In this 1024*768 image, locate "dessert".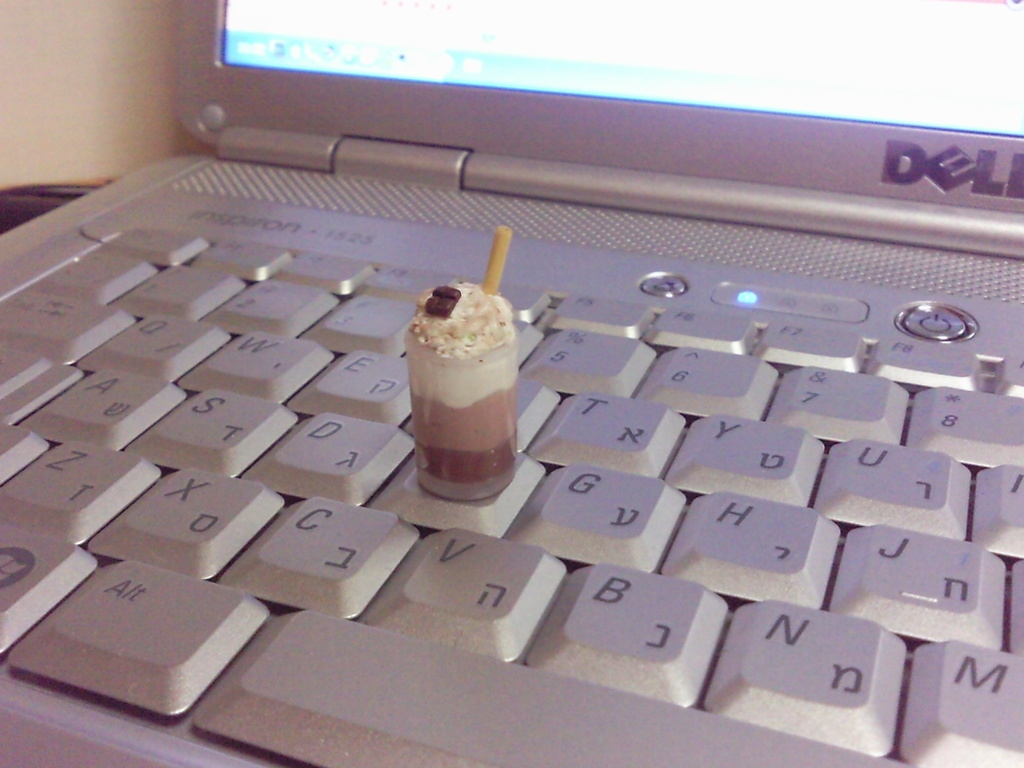
Bounding box: <box>392,287,524,511</box>.
